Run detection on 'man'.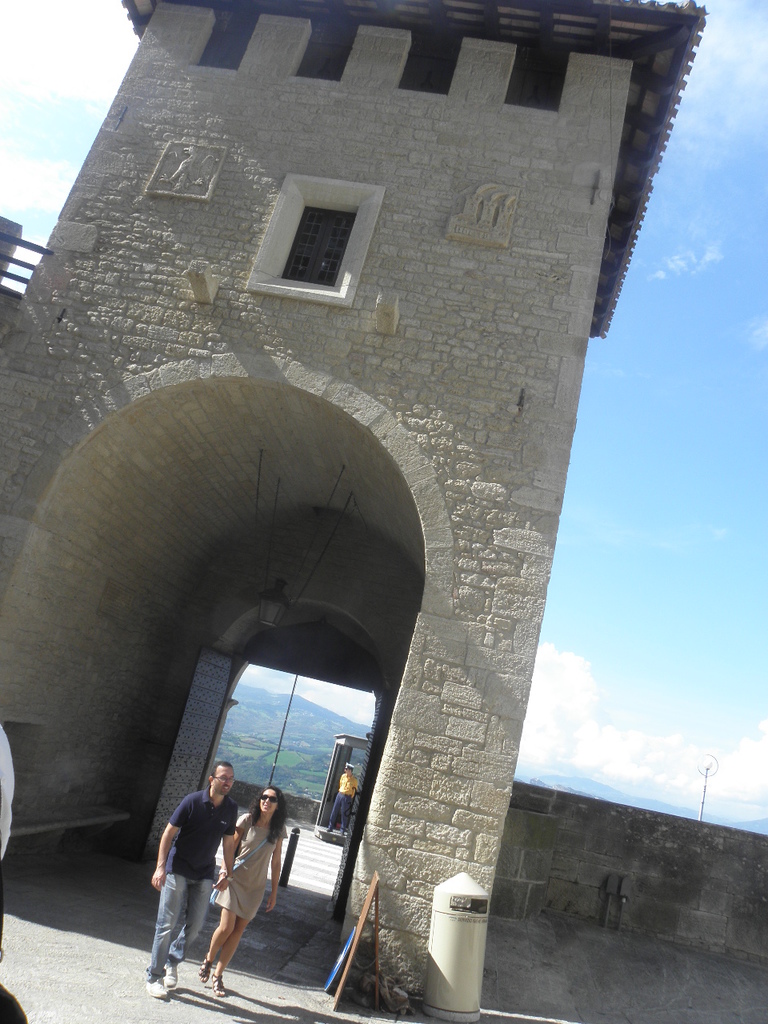
Result: region(147, 773, 246, 989).
